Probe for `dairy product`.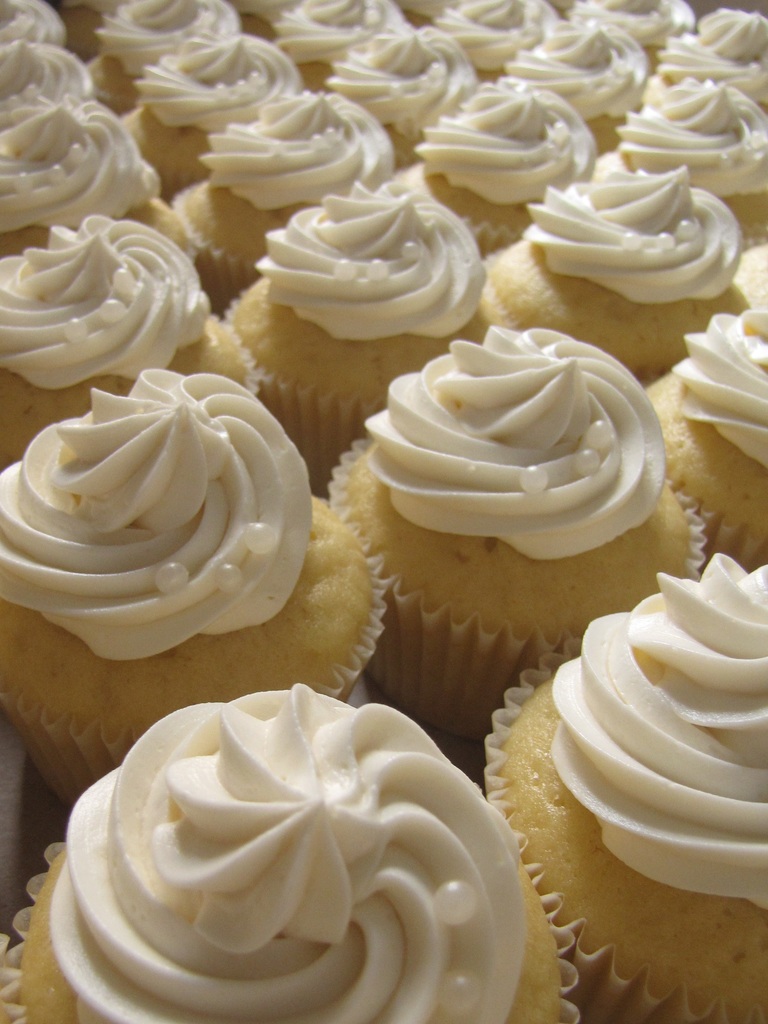
Probe result: <region>554, 563, 767, 913</region>.
